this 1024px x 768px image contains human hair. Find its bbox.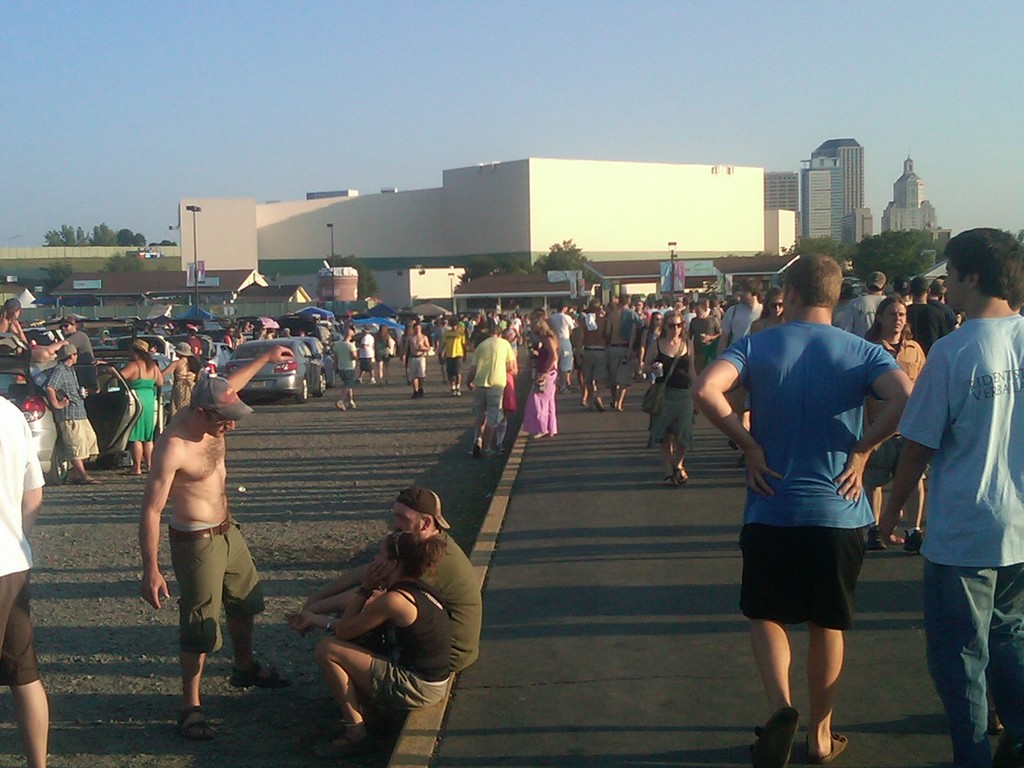
rect(385, 529, 445, 580).
